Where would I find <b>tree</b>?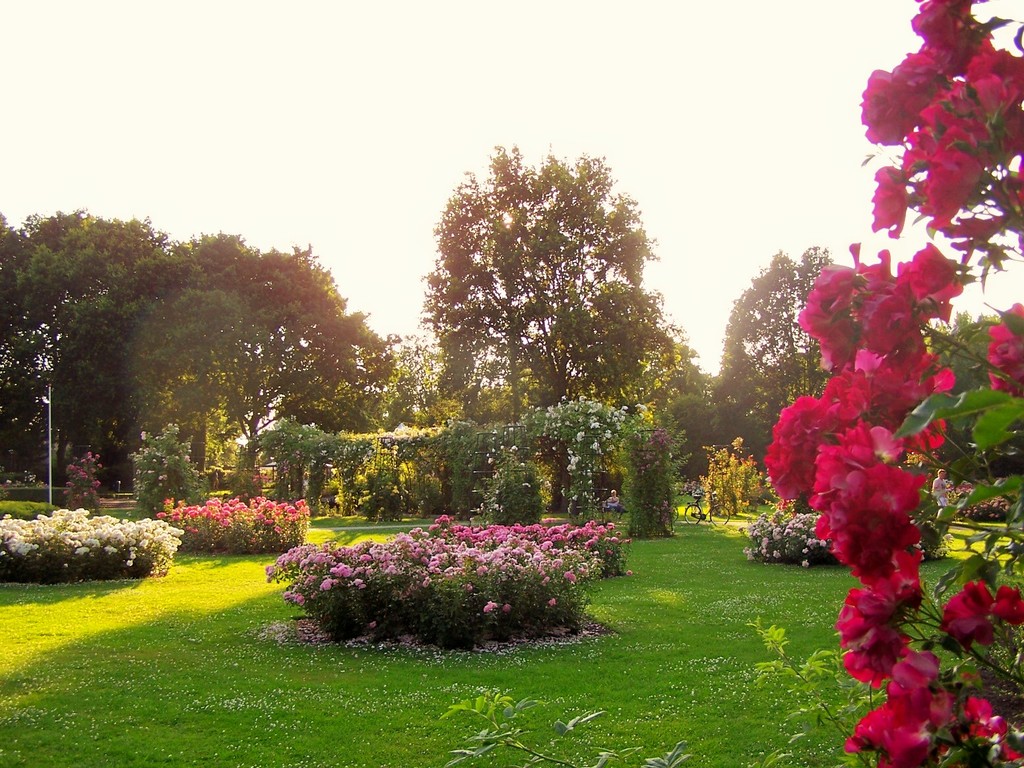
At [left=711, top=243, right=852, bottom=480].
